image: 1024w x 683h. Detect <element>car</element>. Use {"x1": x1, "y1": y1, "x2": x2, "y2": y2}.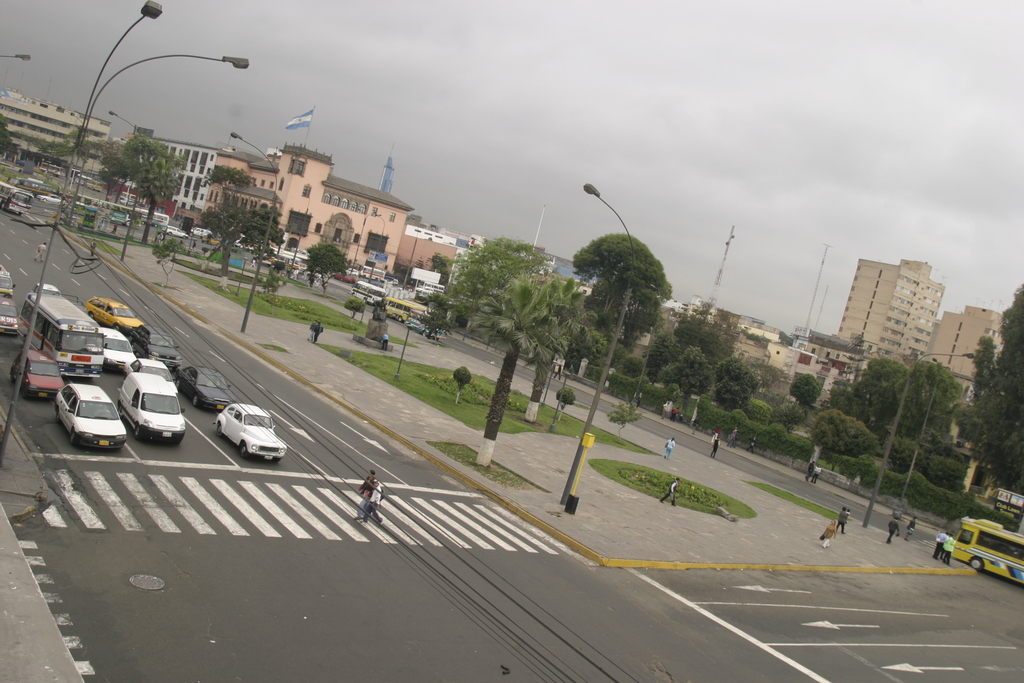
{"x1": 30, "y1": 283, "x2": 61, "y2": 295}.
